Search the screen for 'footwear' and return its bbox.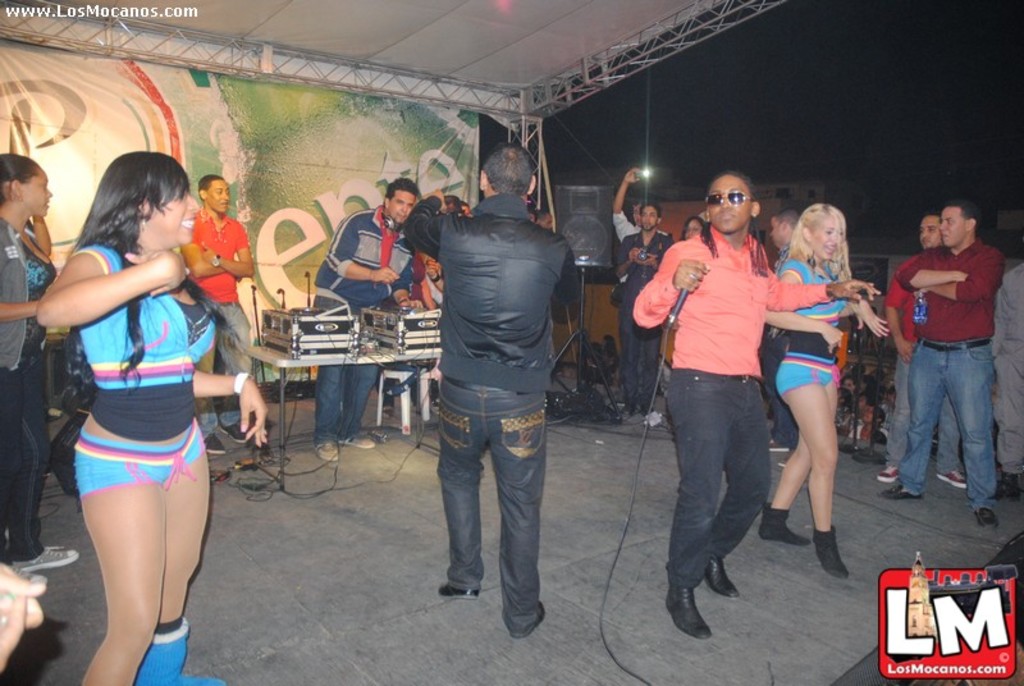
Found: BBox(701, 554, 740, 595).
